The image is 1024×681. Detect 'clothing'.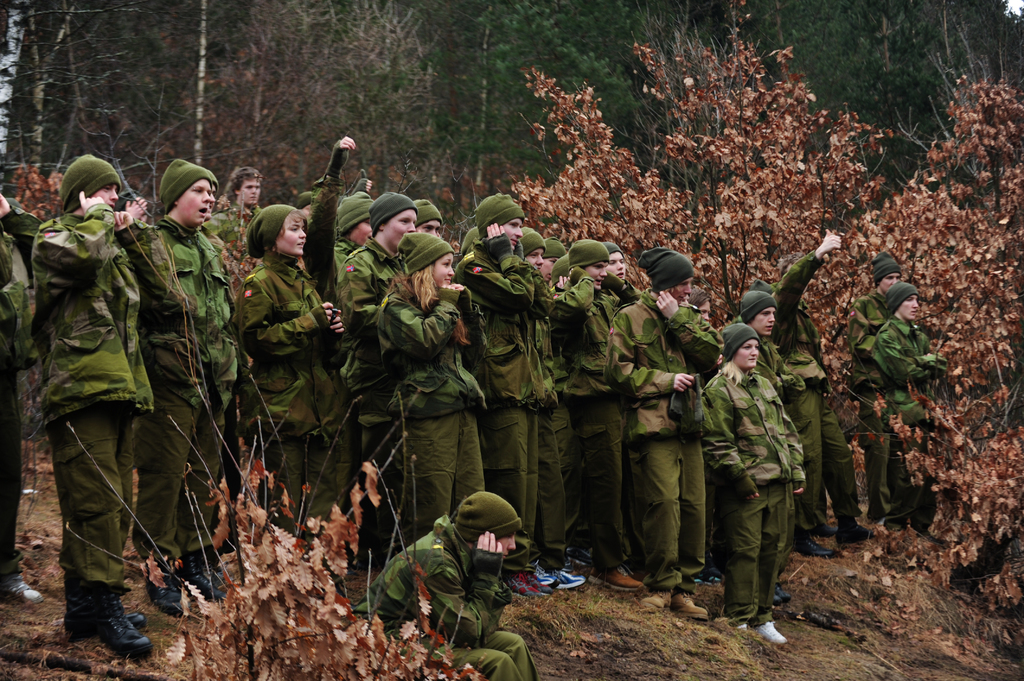
Detection: x1=704 y1=355 x2=808 y2=627.
